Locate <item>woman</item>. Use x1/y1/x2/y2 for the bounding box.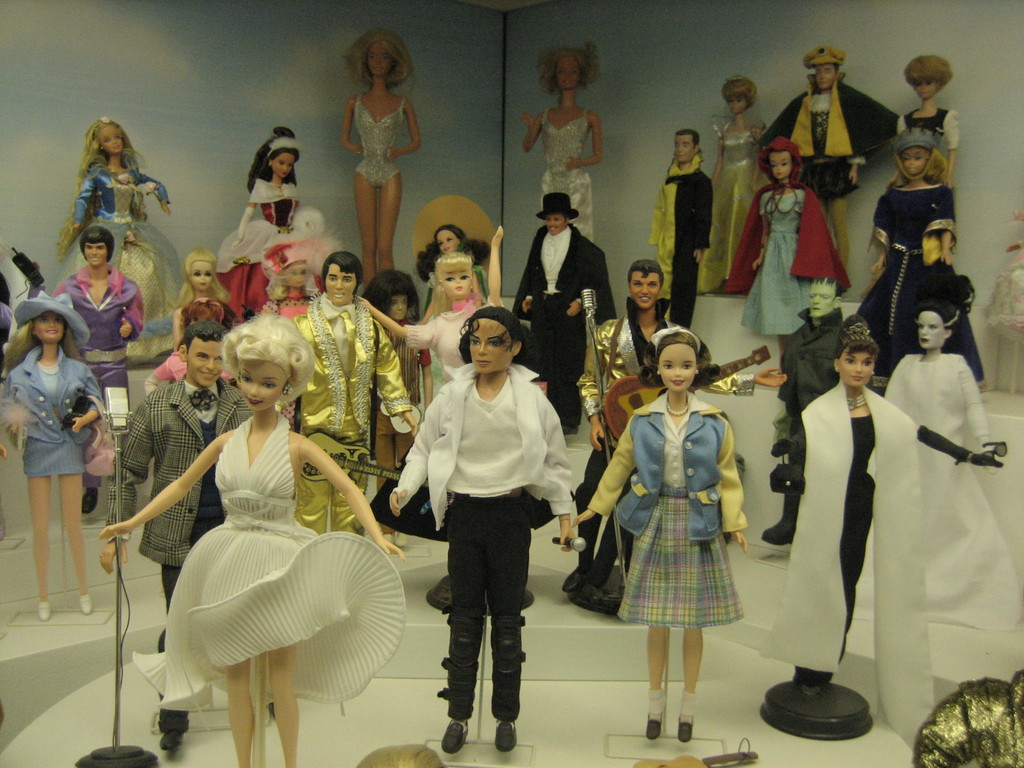
340/21/420/292.
